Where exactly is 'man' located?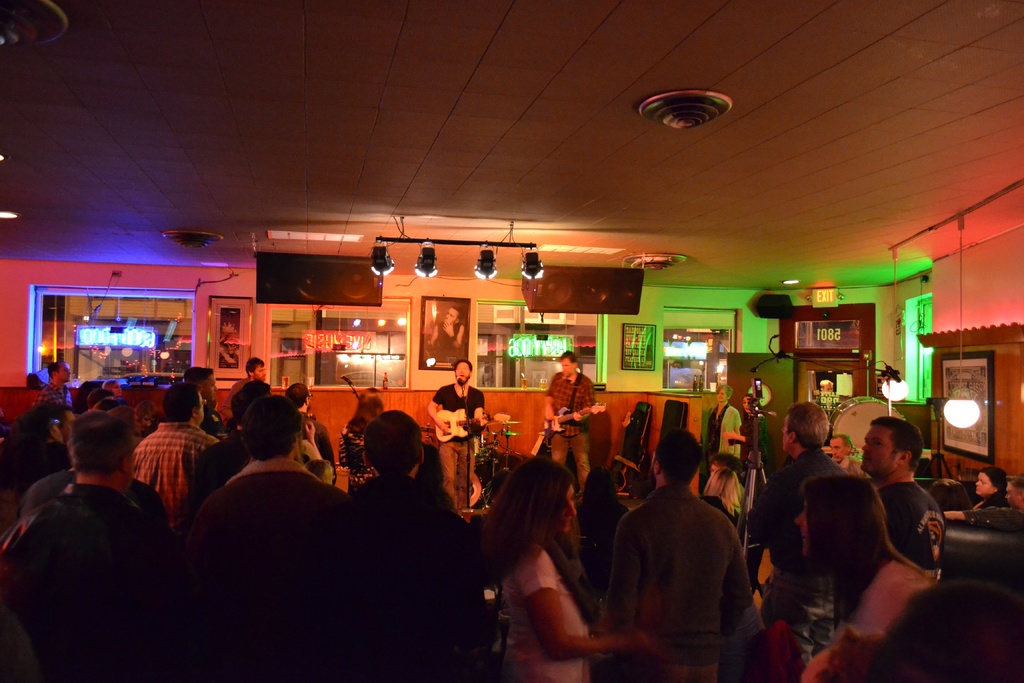
Its bounding box is (x1=0, y1=411, x2=163, y2=682).
